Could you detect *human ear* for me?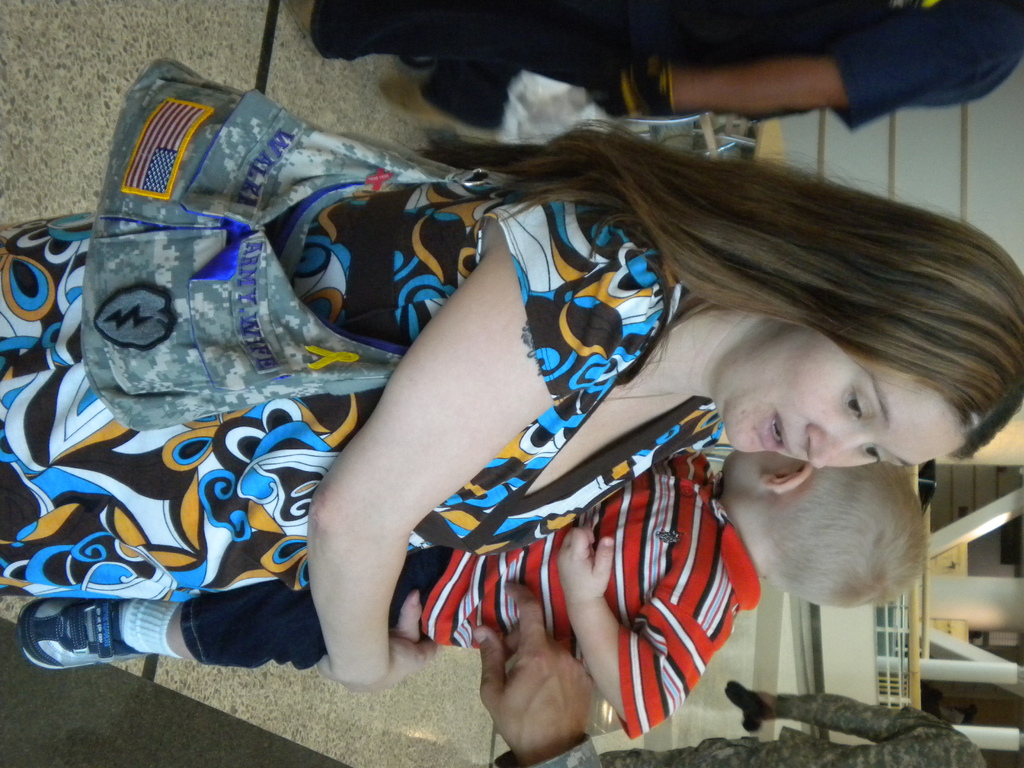
Detection result: (left=757, top=463, right=814, bottom=494).
